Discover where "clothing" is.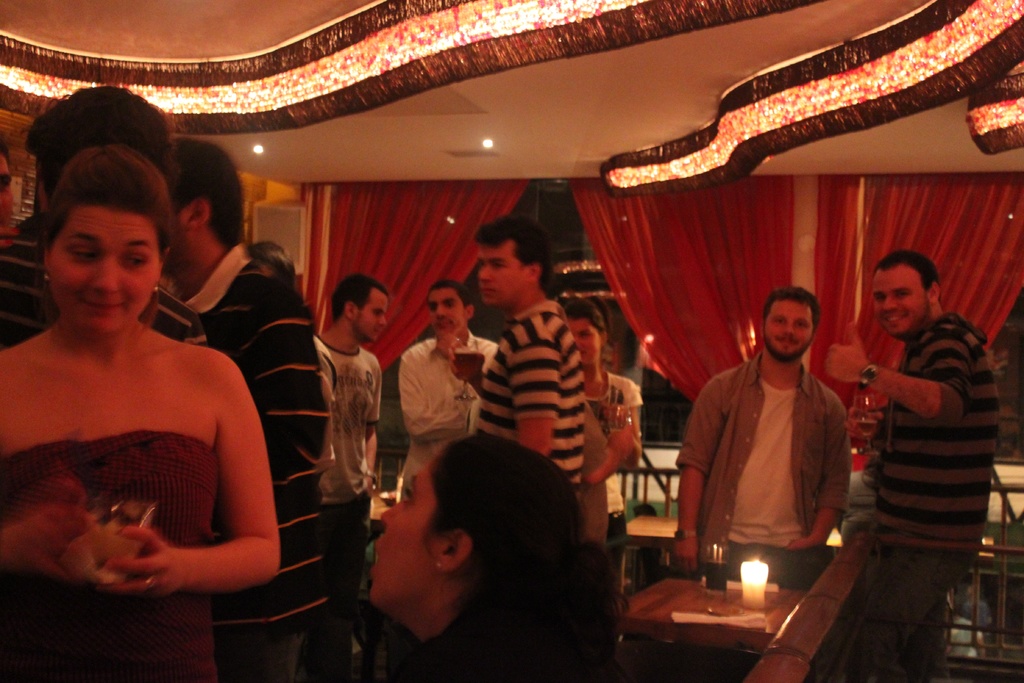
Discovered at <box>0,431,221,682</box>.
